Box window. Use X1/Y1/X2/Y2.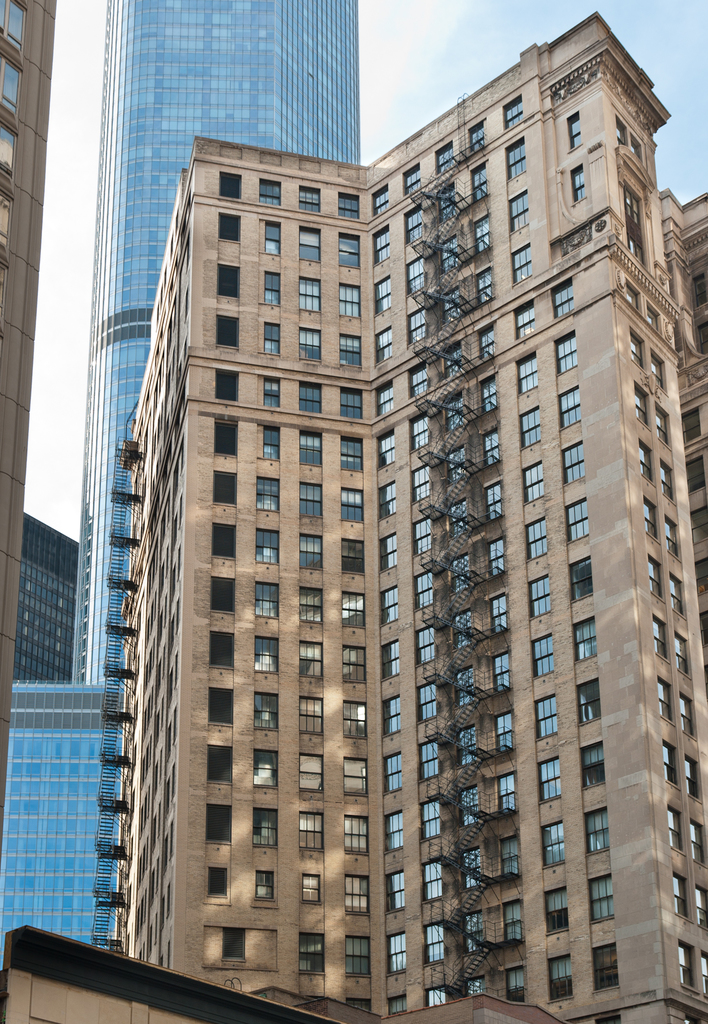
206/868/231/903.
